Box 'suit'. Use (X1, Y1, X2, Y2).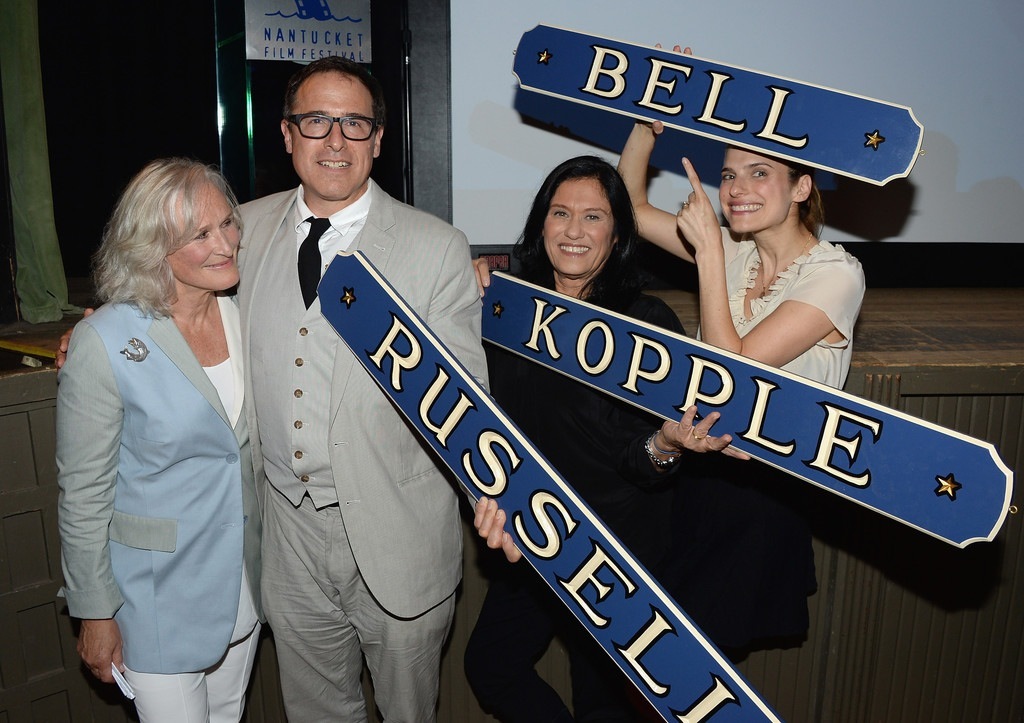
(222, 78, 506, 708).
